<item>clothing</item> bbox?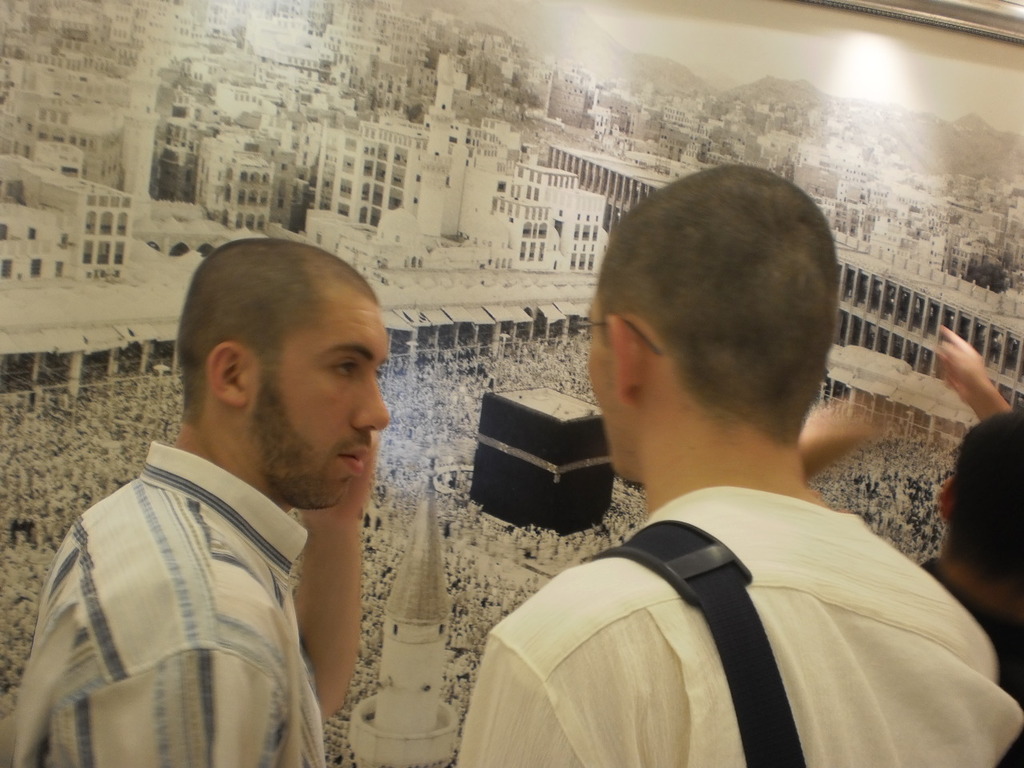
<bbox>0, 446, 331, 767</bbox>
